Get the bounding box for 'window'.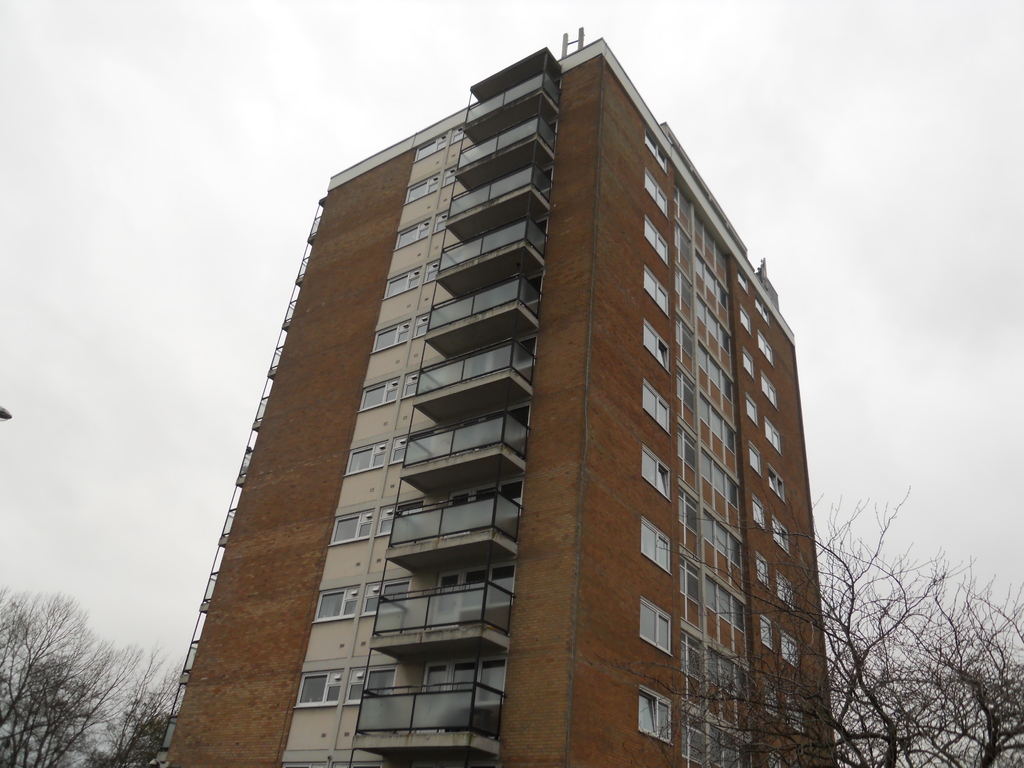
rect(644, 169, 669, 218).
